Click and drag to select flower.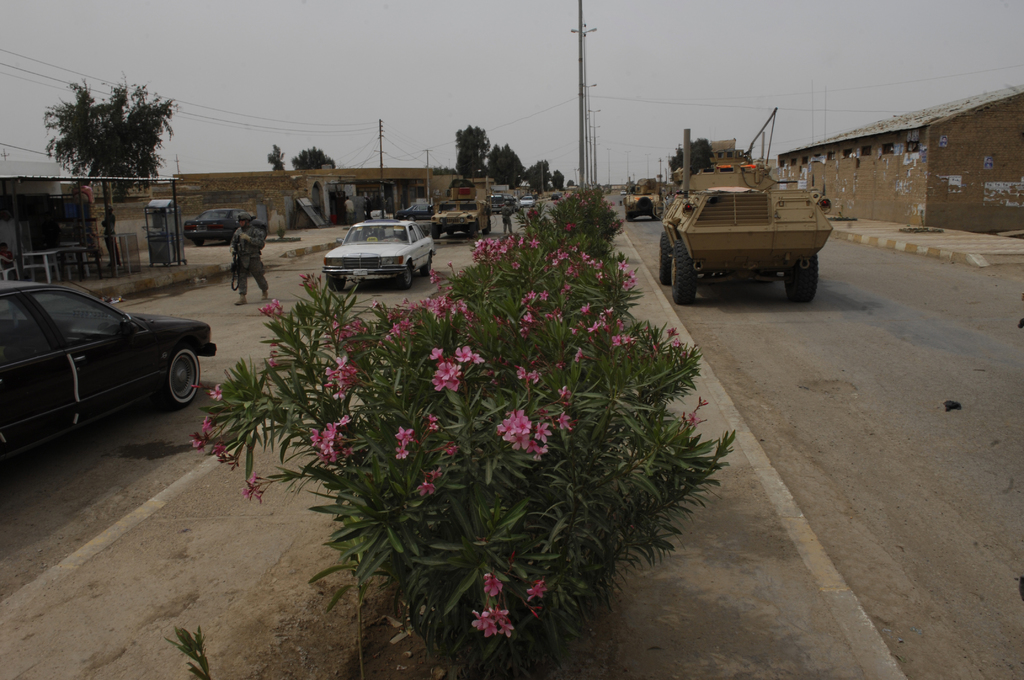
Selection: (490, 606, 506, 621).
